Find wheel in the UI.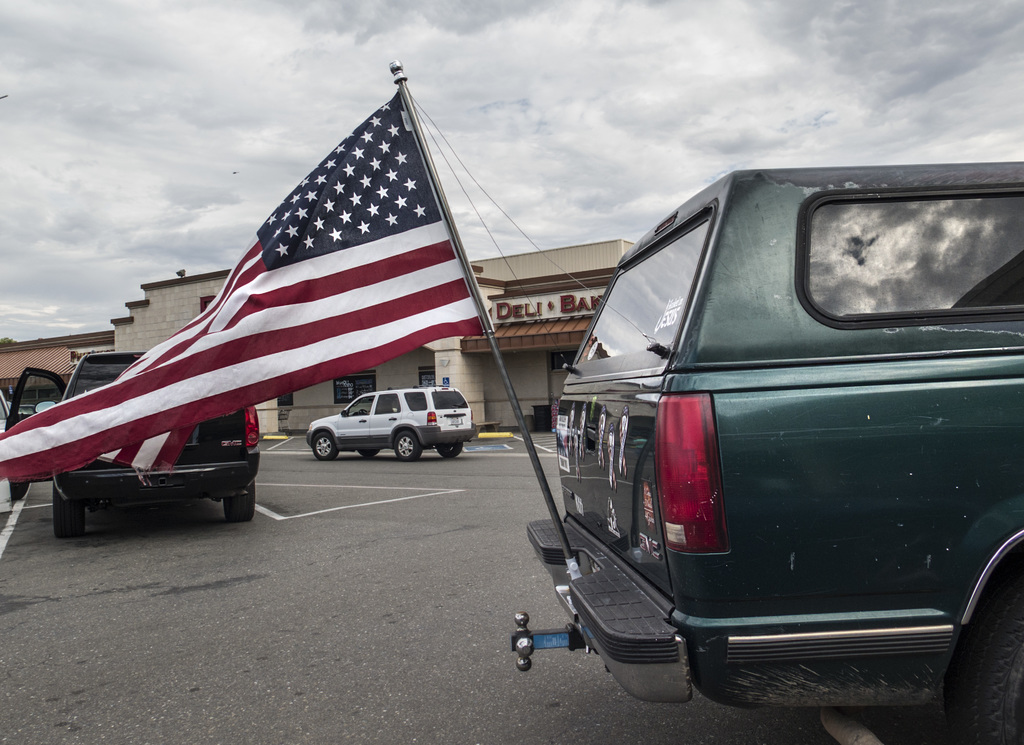
UI element at [359, 451, 379, 456].
